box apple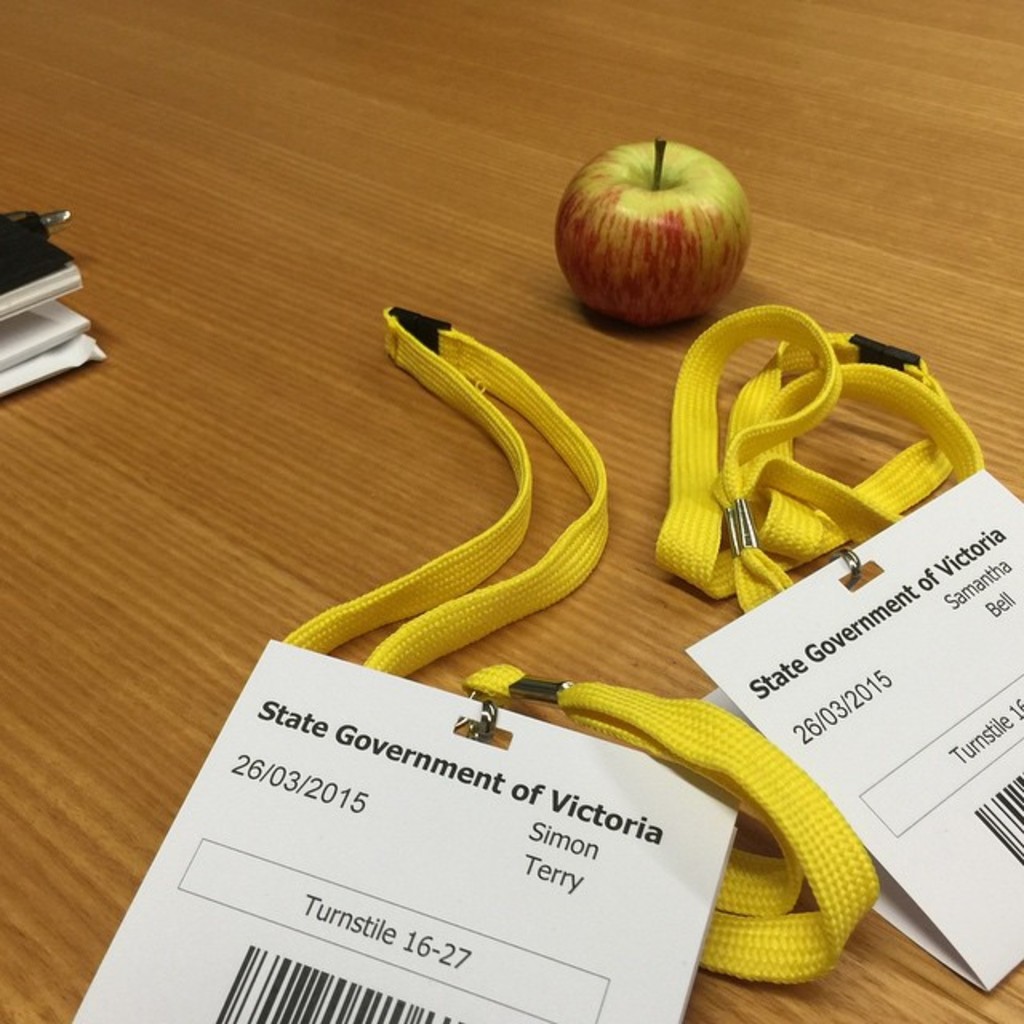
rect(554, 134, 755, 328)
